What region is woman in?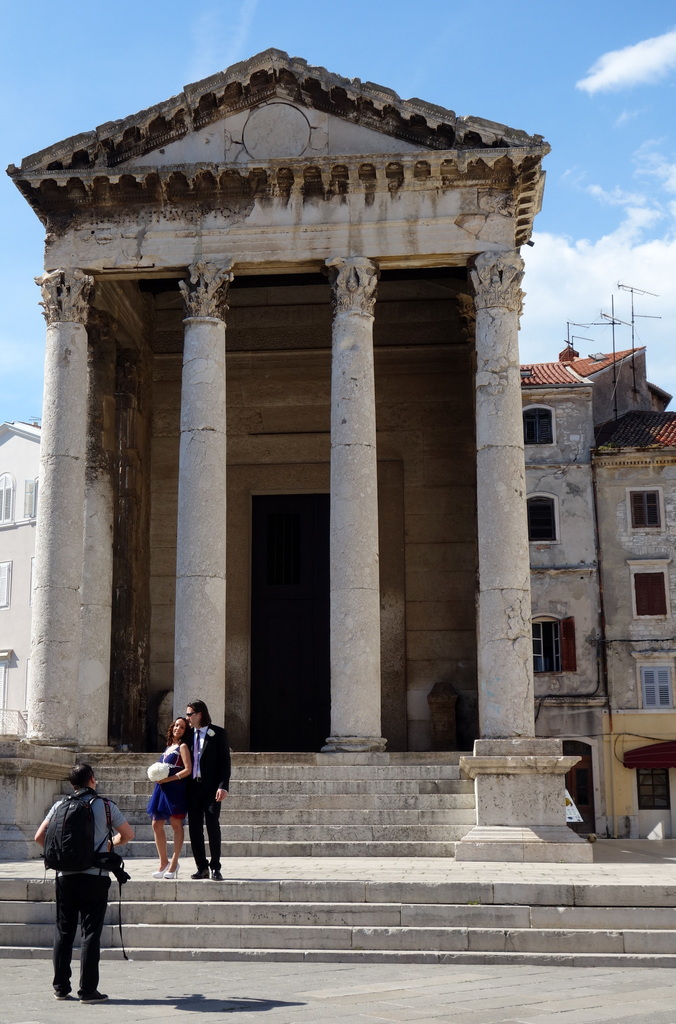
<box>141,716,198,862</box>.
